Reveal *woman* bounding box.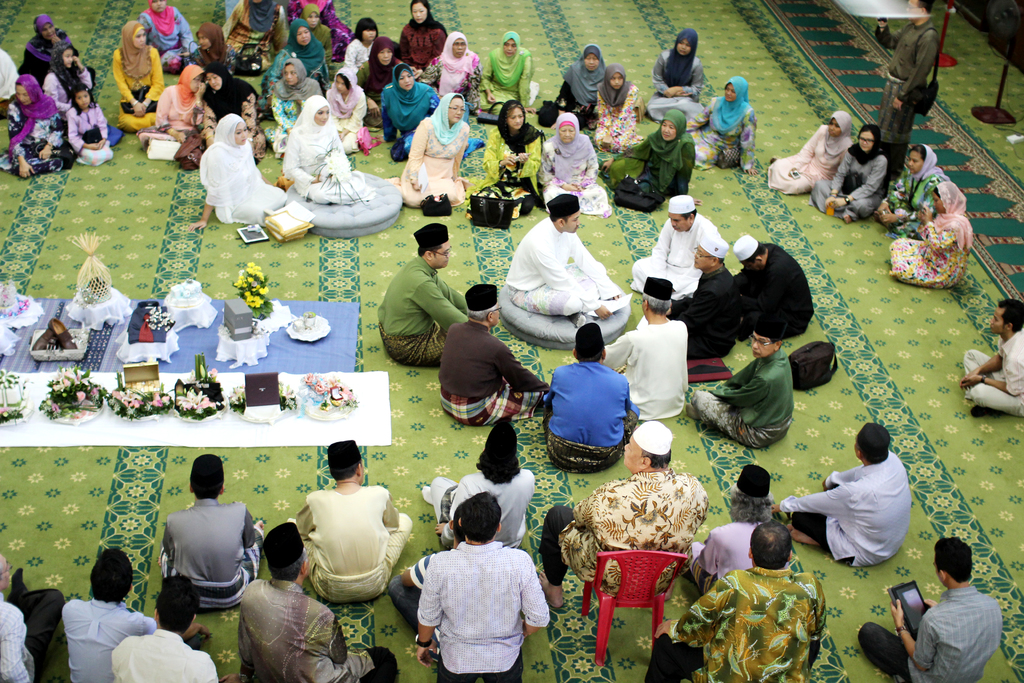
Revealed: select_region(394, 90, 464, 210).
